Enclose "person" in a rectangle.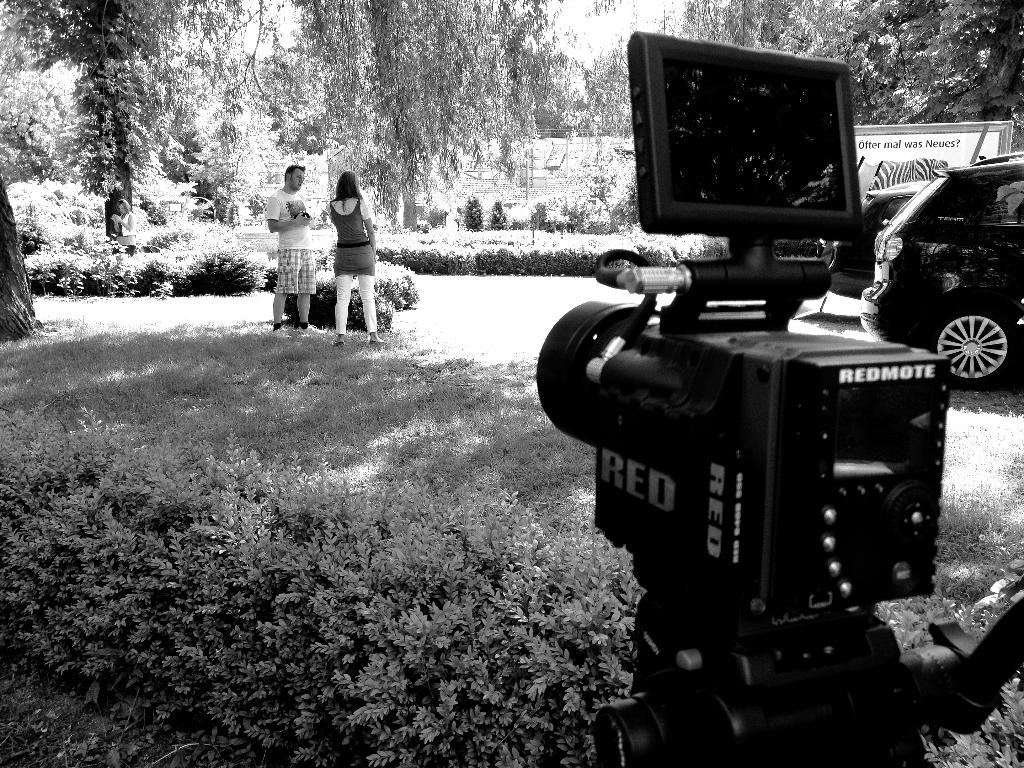
l=314, t=163, r=381, b=336.
